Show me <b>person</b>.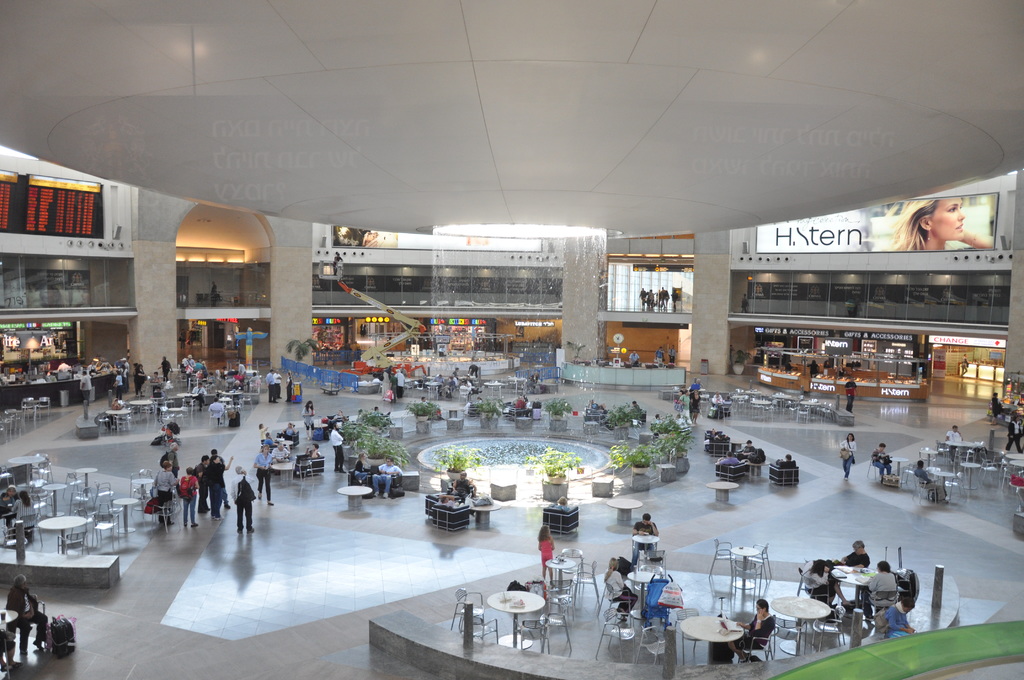
<b>person</b> is here: crop(836, 366, 846, 376).
